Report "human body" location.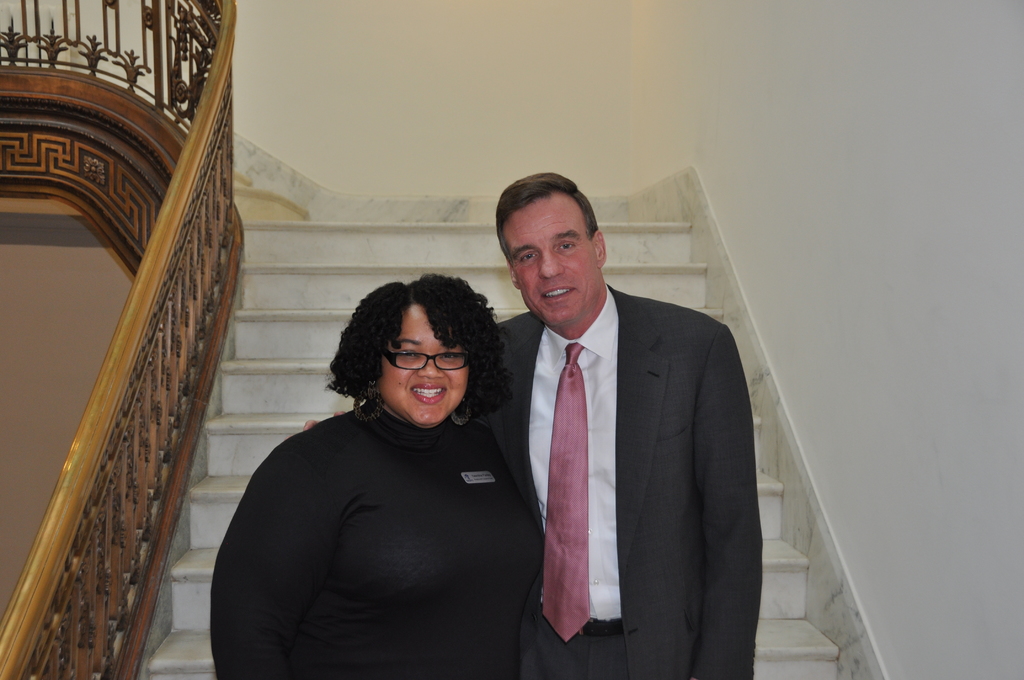
Report: (483, 176, 766, 679).
